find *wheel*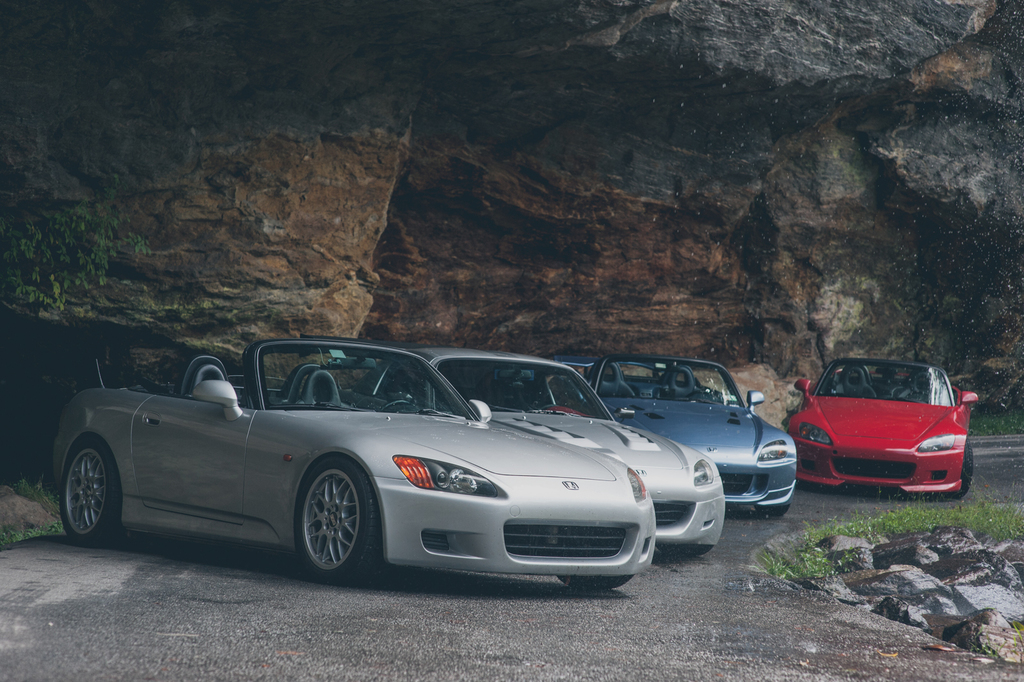
Rect(948, 440, 976, 499)
